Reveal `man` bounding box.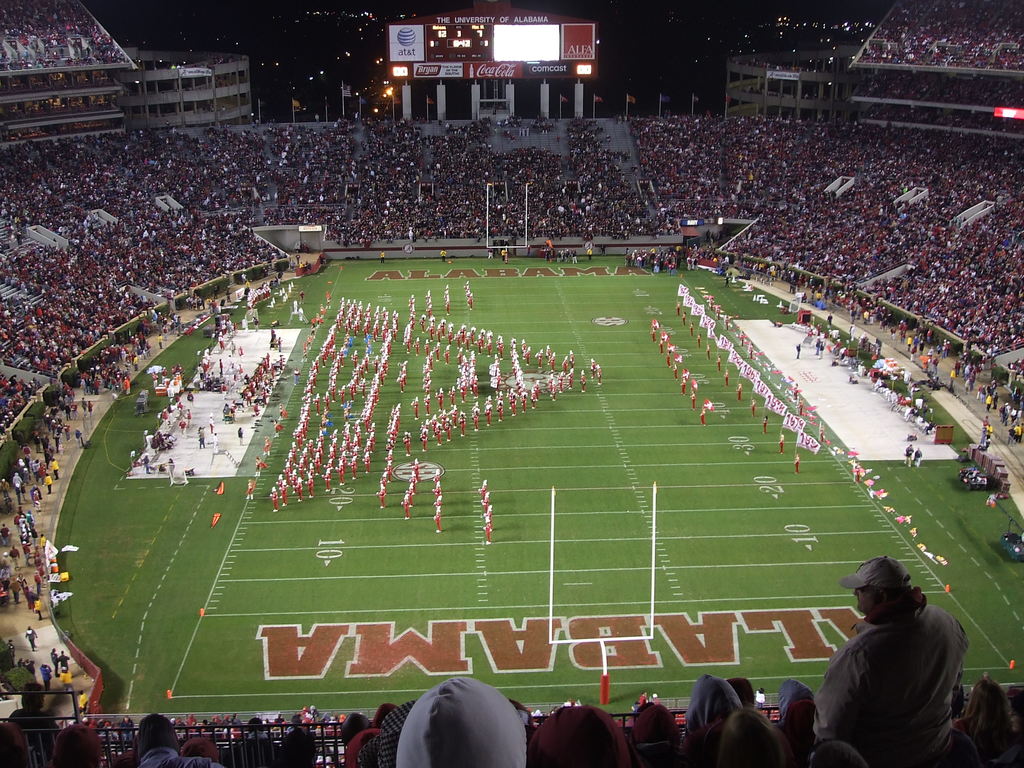
Revealed: box=[810, 554, 964, 767].
